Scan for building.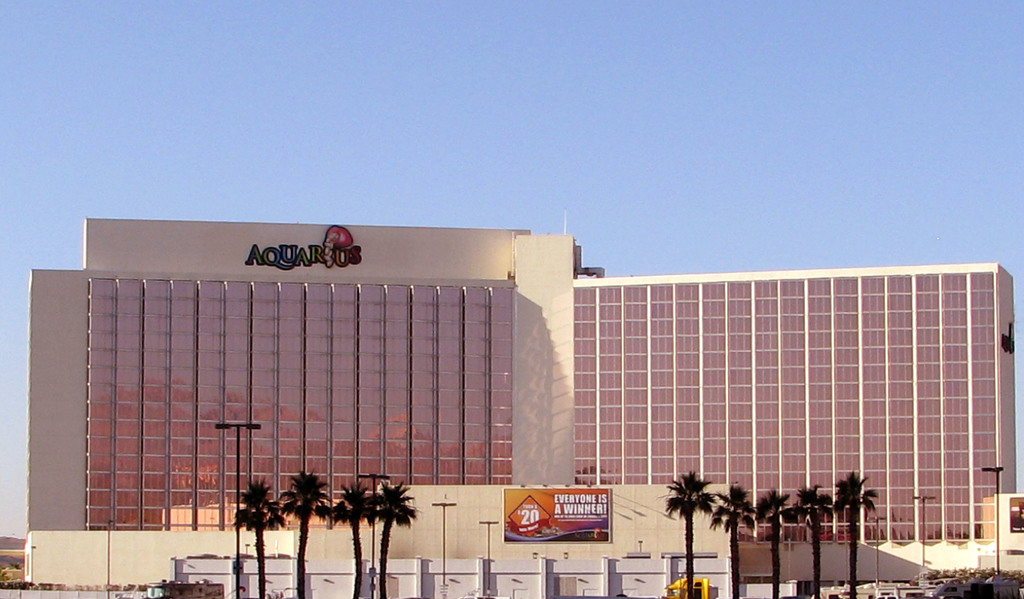
Scan result: region(0, 536, 22, 572).
